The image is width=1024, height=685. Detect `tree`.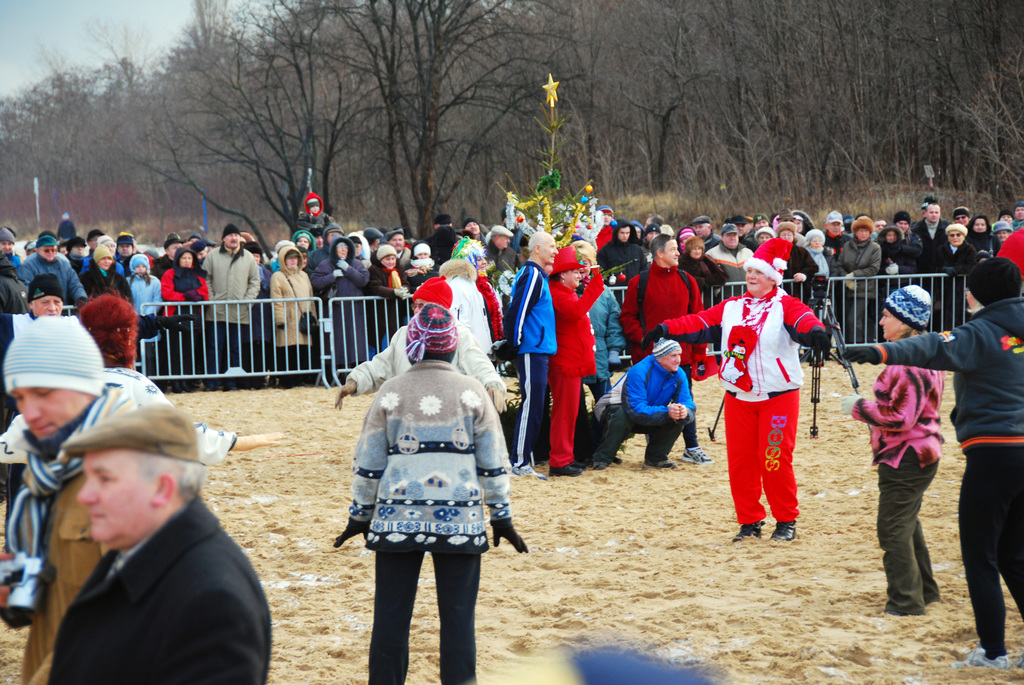
Detection: [0,0,1023,235].
